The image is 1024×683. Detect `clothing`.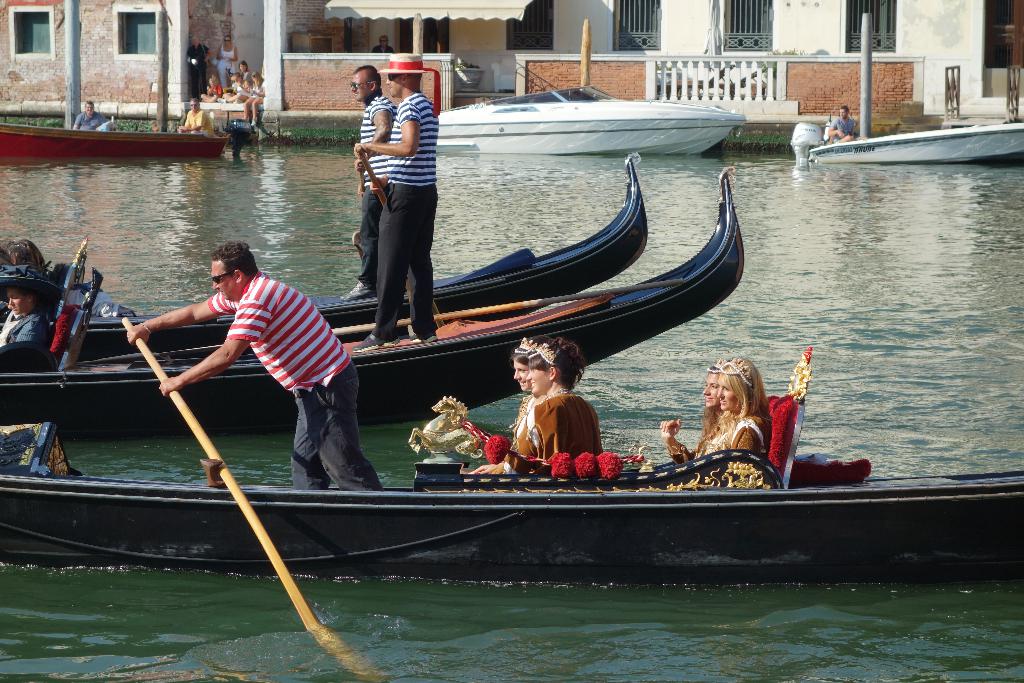
Detection: 390,89,438,185.
